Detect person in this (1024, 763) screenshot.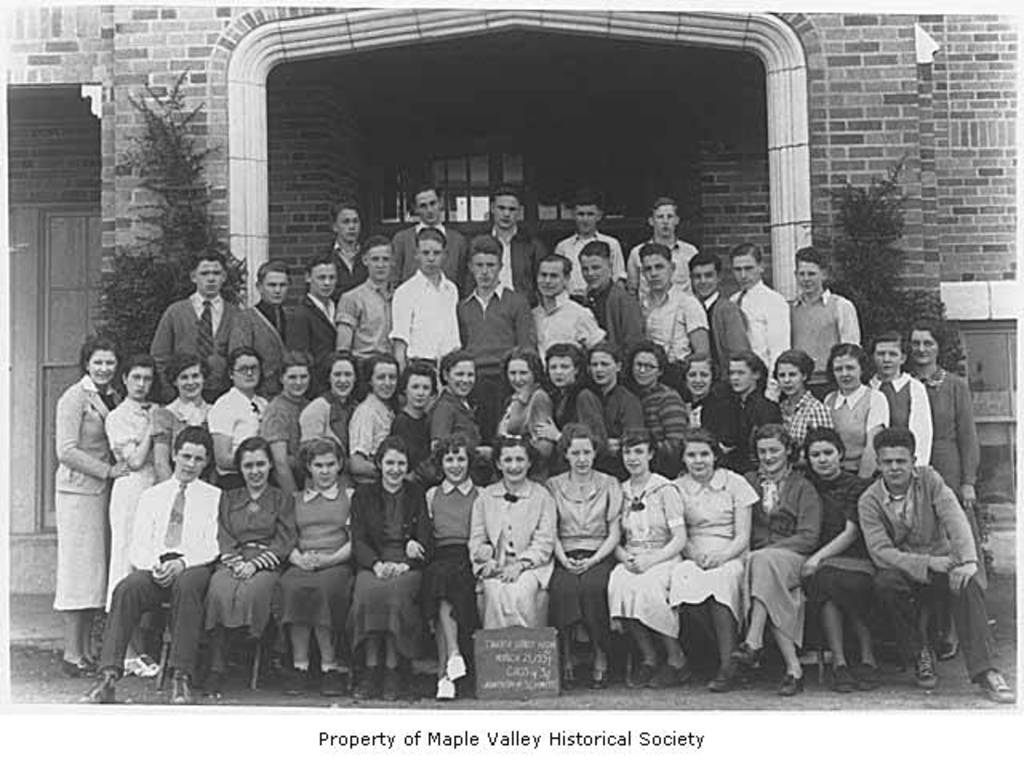
Detection: l=392, t=186, r=466, b=285.
